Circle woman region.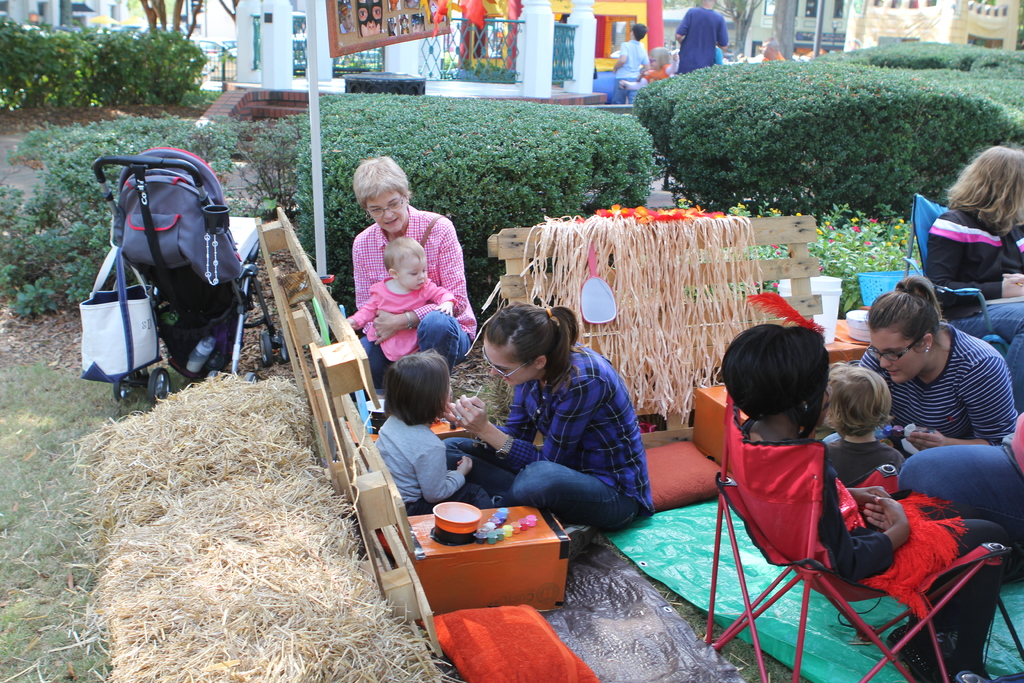
Region: bbox(328, 172, 483, 431).
